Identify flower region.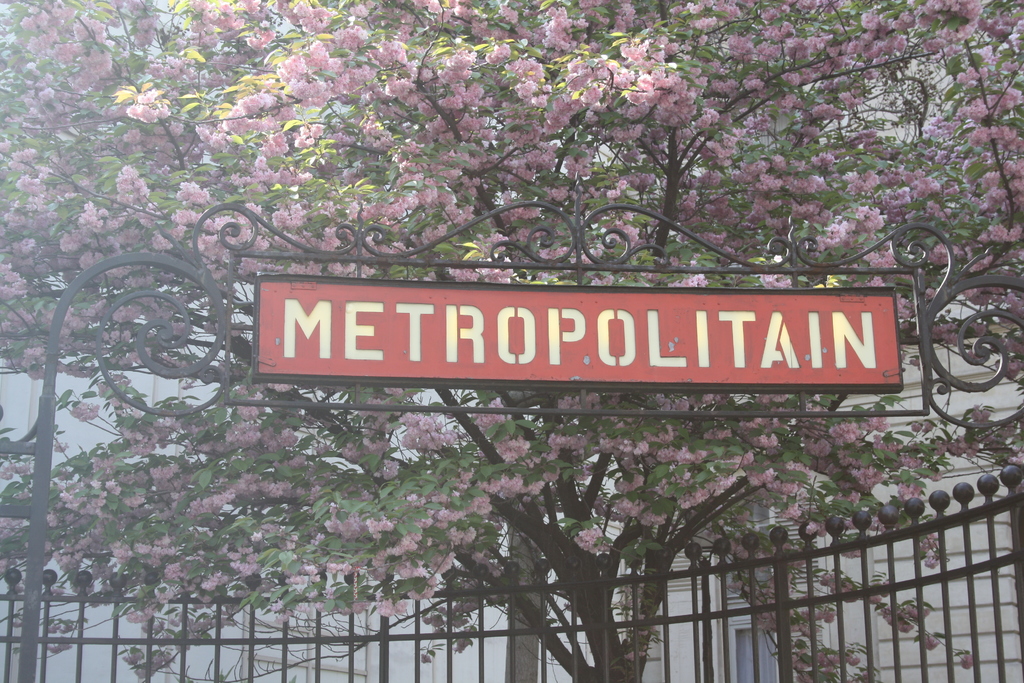
Region: bbox(818, 414, 861, 440).
